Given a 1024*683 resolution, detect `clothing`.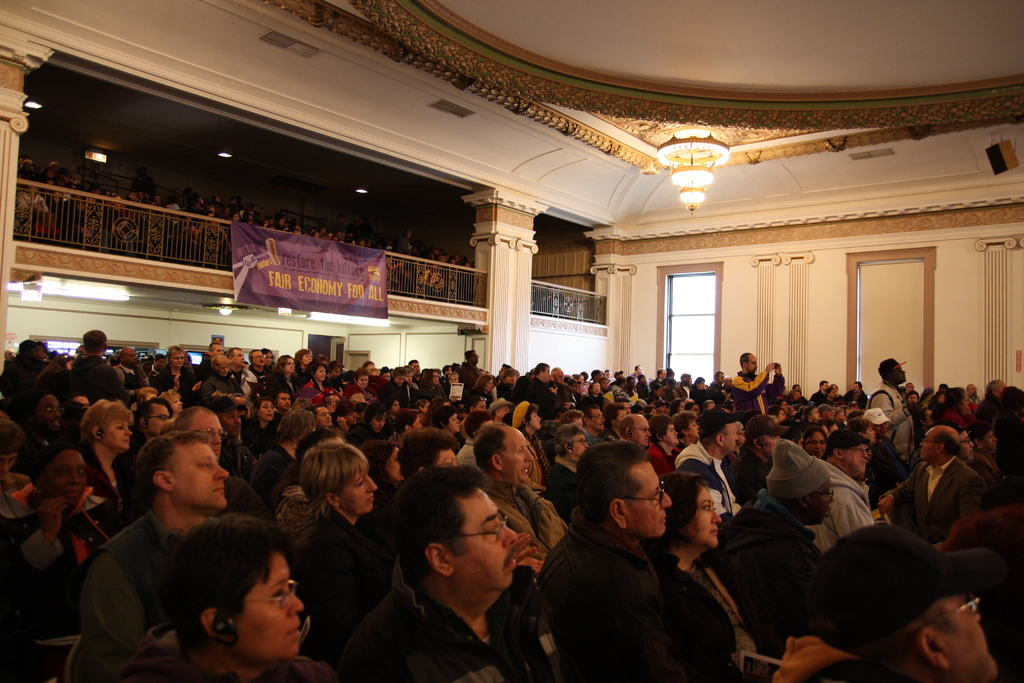
bbox(701, 496, 832, 651).
